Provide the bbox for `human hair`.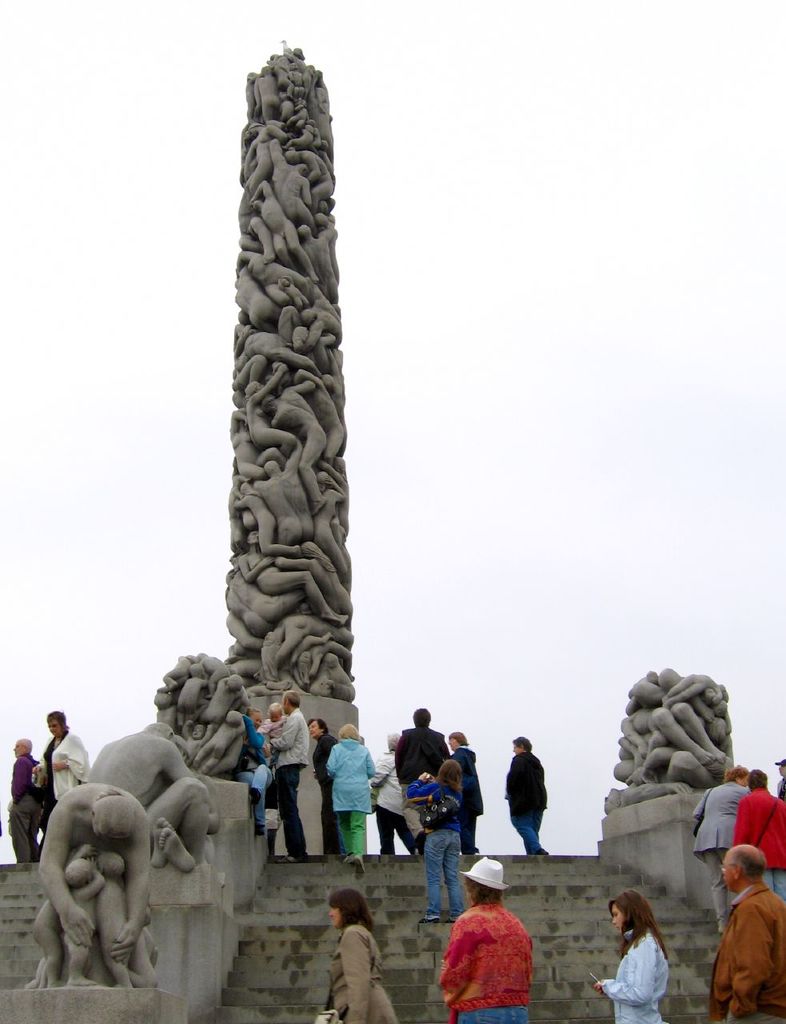
{"left": 331, "top": 888, "right": 375, "bottom": 930}.
